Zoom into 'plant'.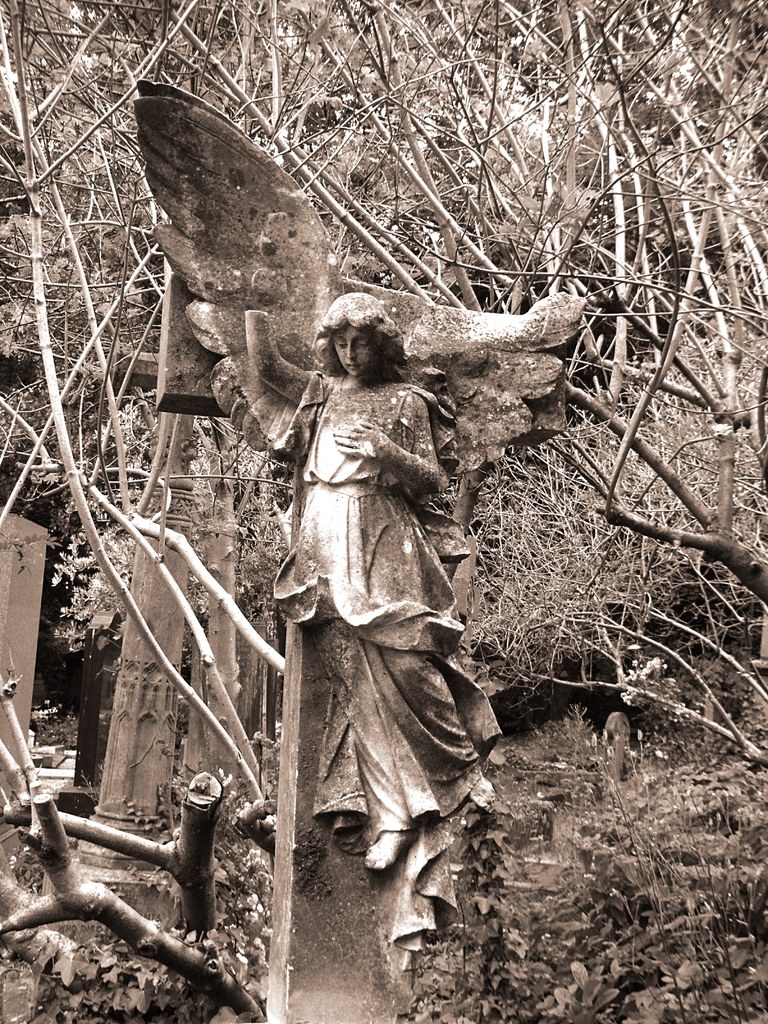
Zoom target: {"x1": 28, "y1": 776, "x2": 275, "y2": 1023}.
